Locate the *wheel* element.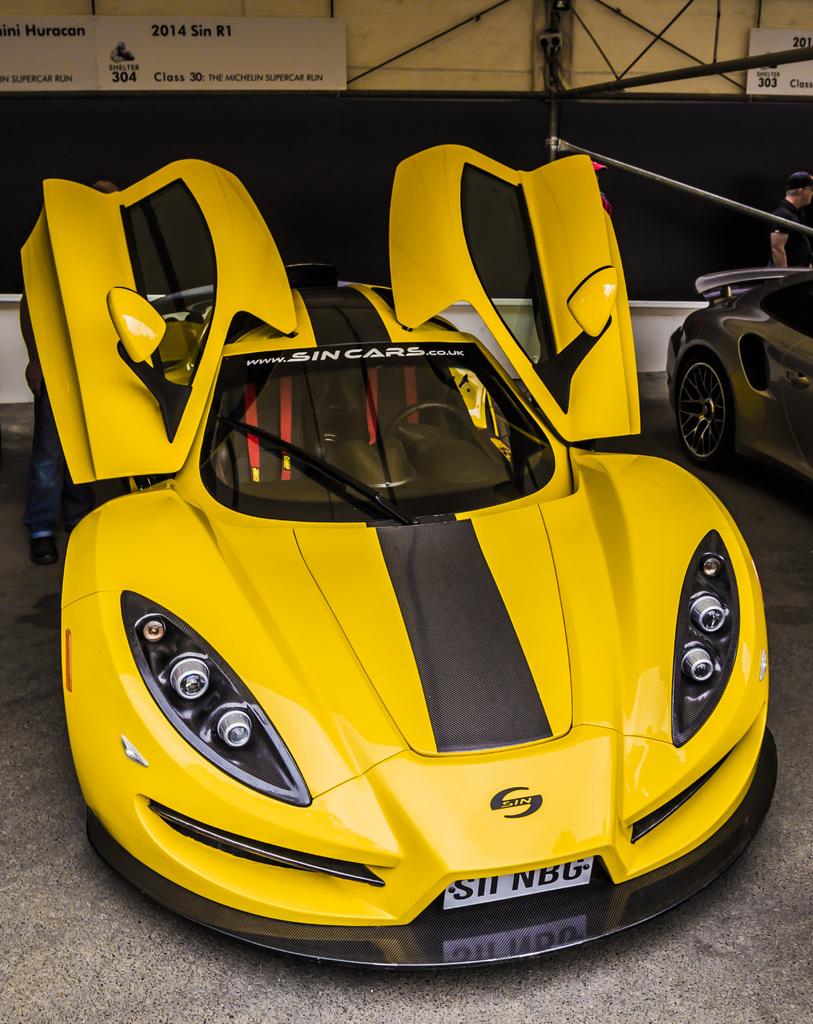
Element bbox: (386, 402, 472, 435).
